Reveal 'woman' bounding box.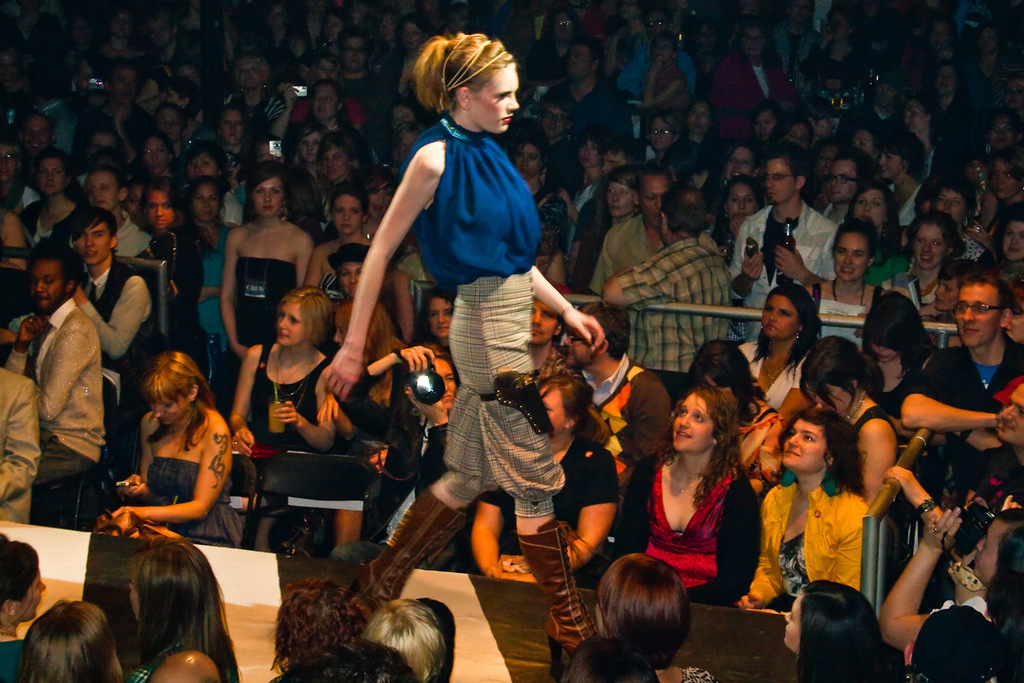
Revealed: [294, 110, 335, 174].
